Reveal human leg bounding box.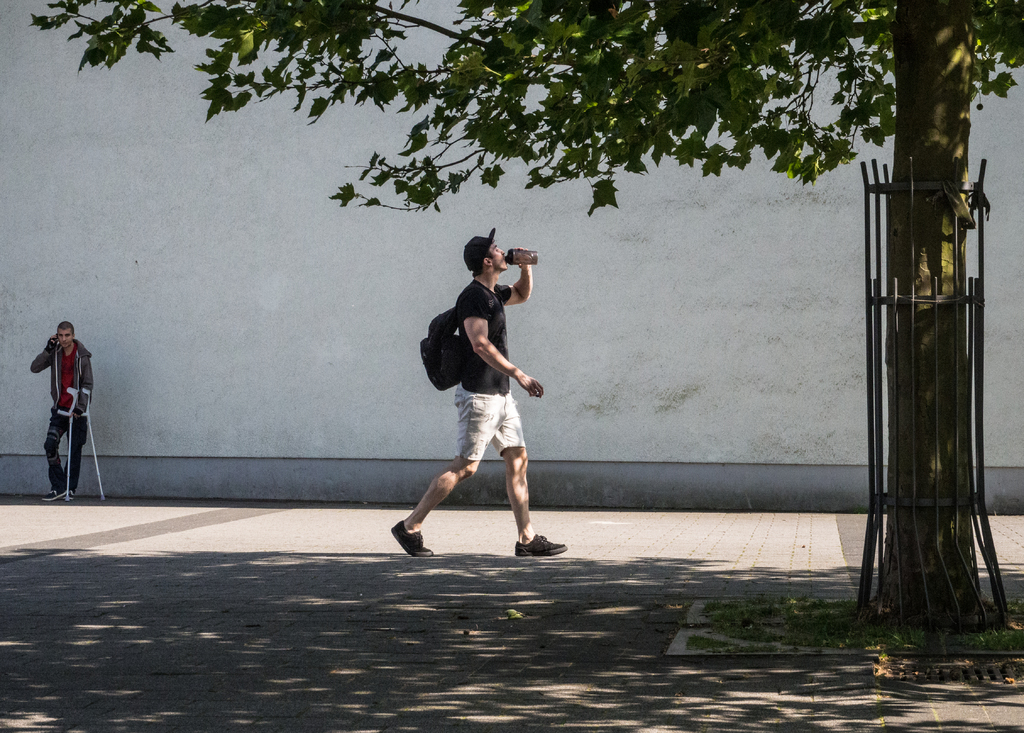
Revealed: {"x1": 63, "y1": 419, "x2": 92, "y2": 496}.
